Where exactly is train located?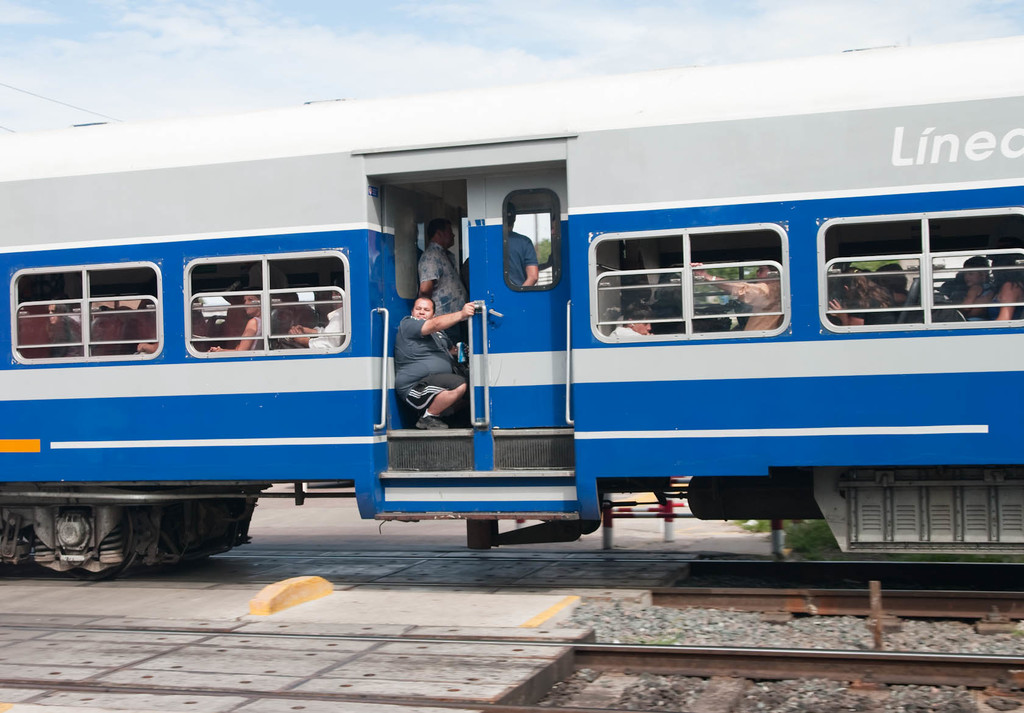
Its bounding box is [0, 29, 1023, 574].
